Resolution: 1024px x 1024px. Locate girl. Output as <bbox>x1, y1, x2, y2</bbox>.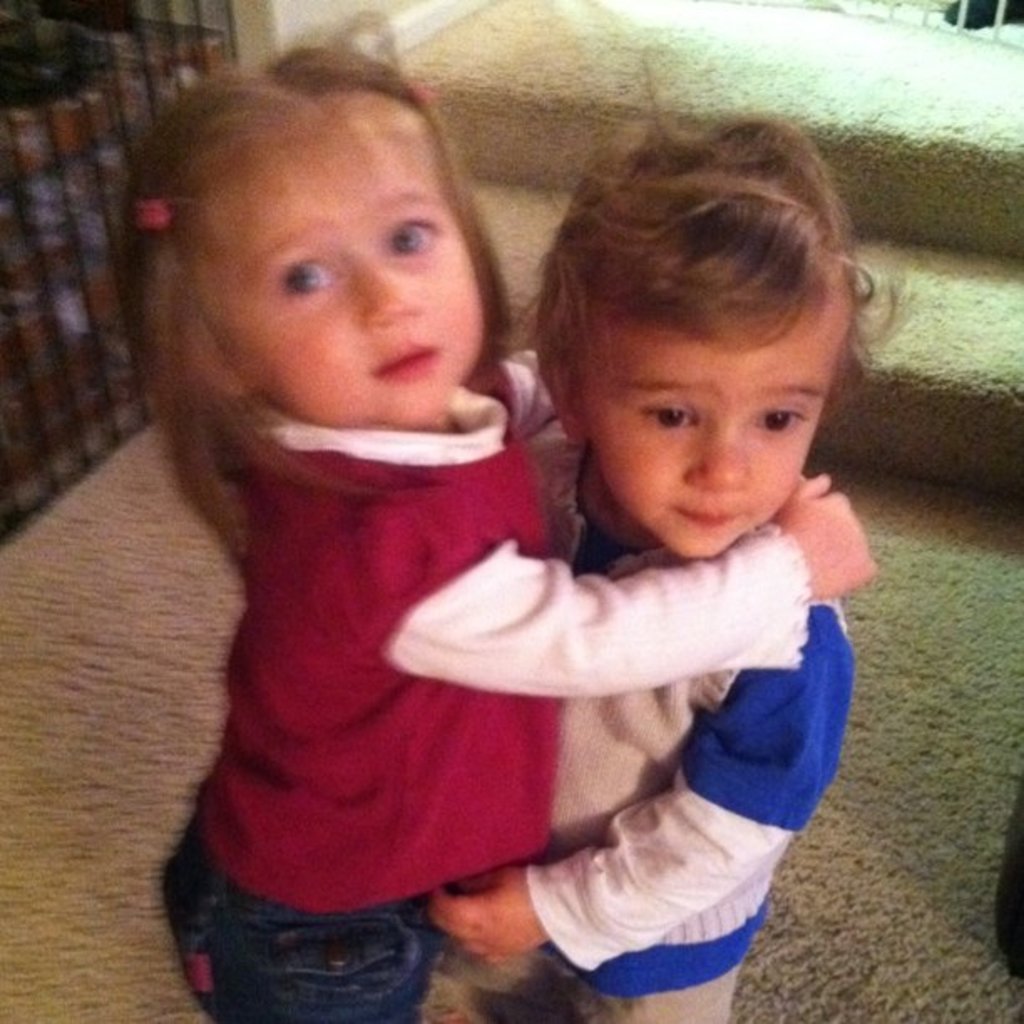
<bbox>159, 47, 877, 1022</bbox>.
